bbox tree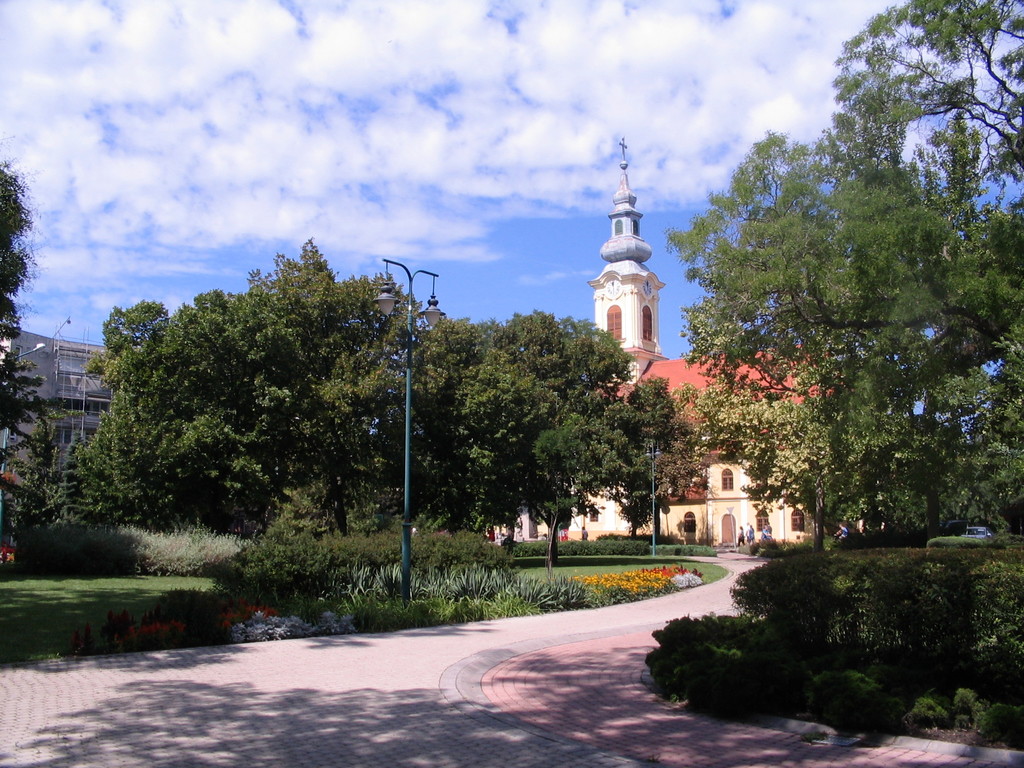
Rect(823, 0, 1023, 188)
